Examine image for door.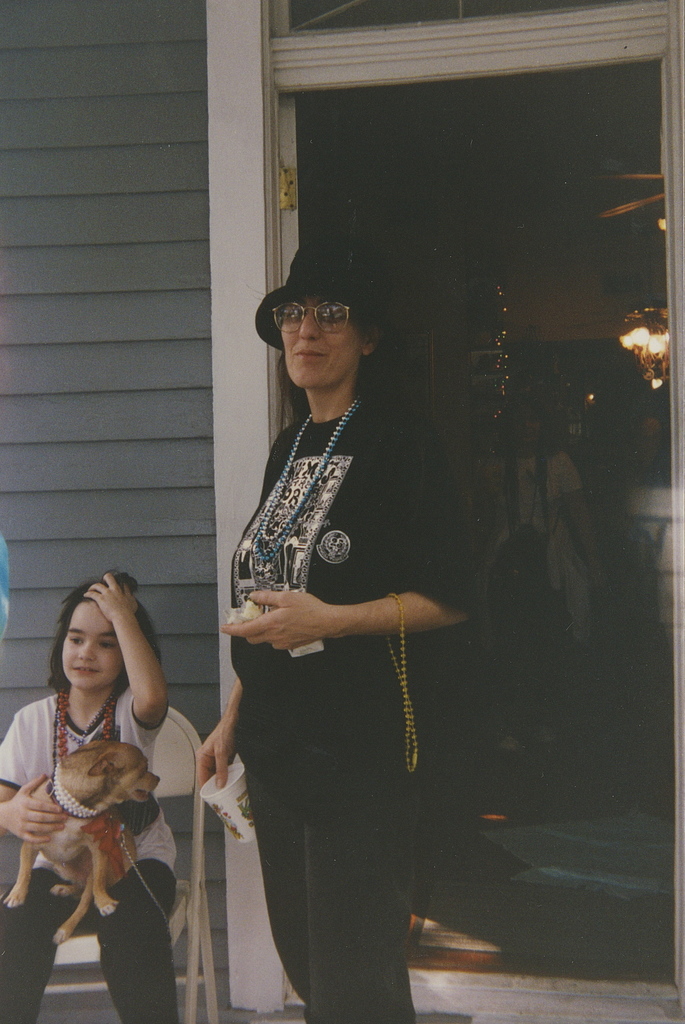
Examination result: x1=280, y1=94, x2=314, y2=279.
